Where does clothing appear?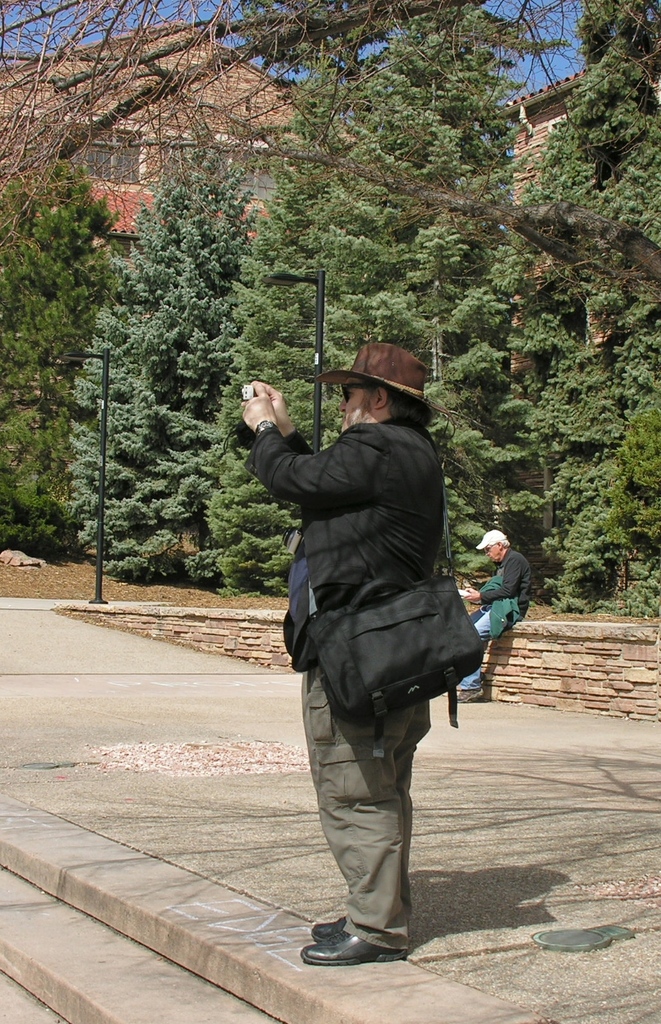
Appears at region(445, 547, 530, 685).
